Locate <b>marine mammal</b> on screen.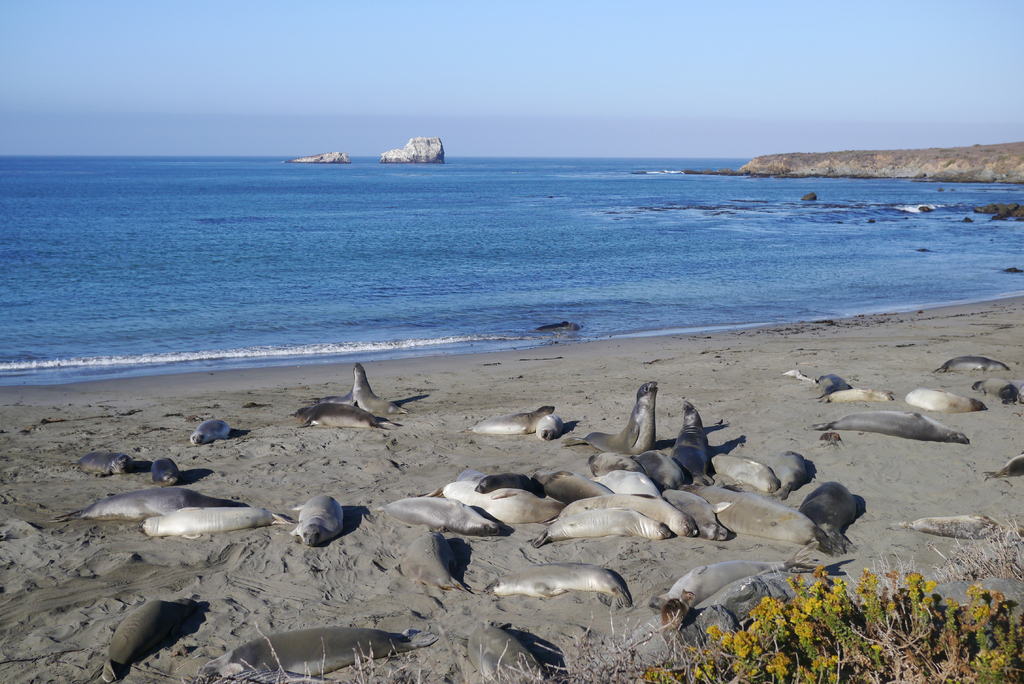
On screen at <bbox>716, 493, 822, 538</bbox>.
